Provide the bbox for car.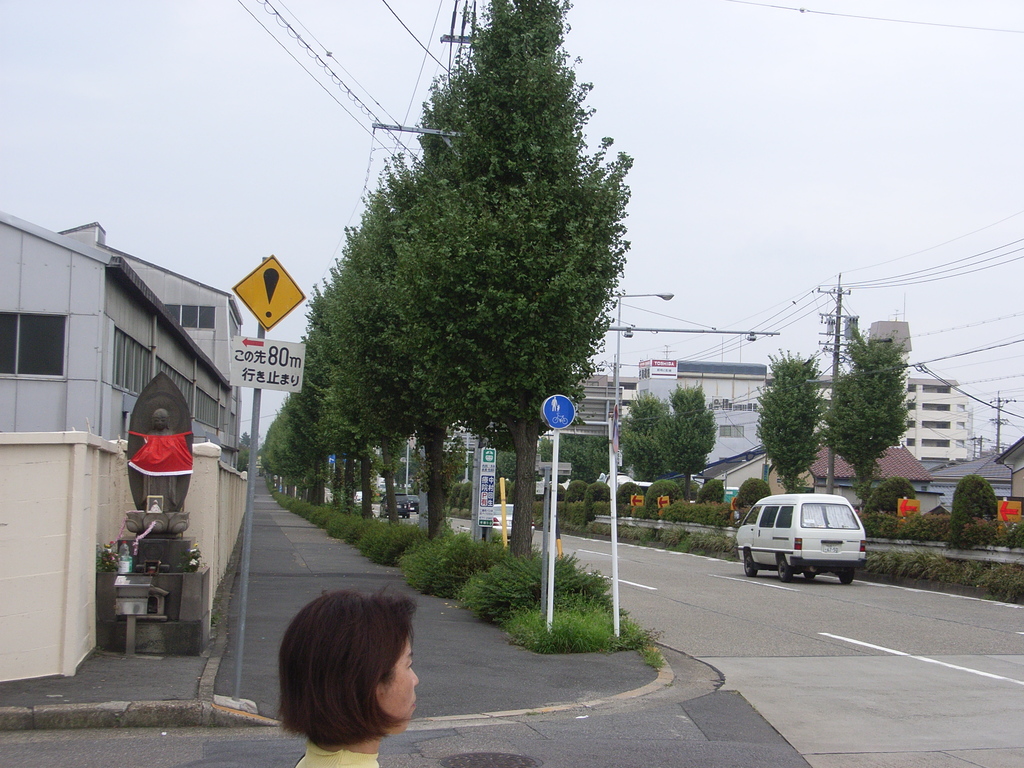
x1=381, y1=495, x2=410, y2=515.
